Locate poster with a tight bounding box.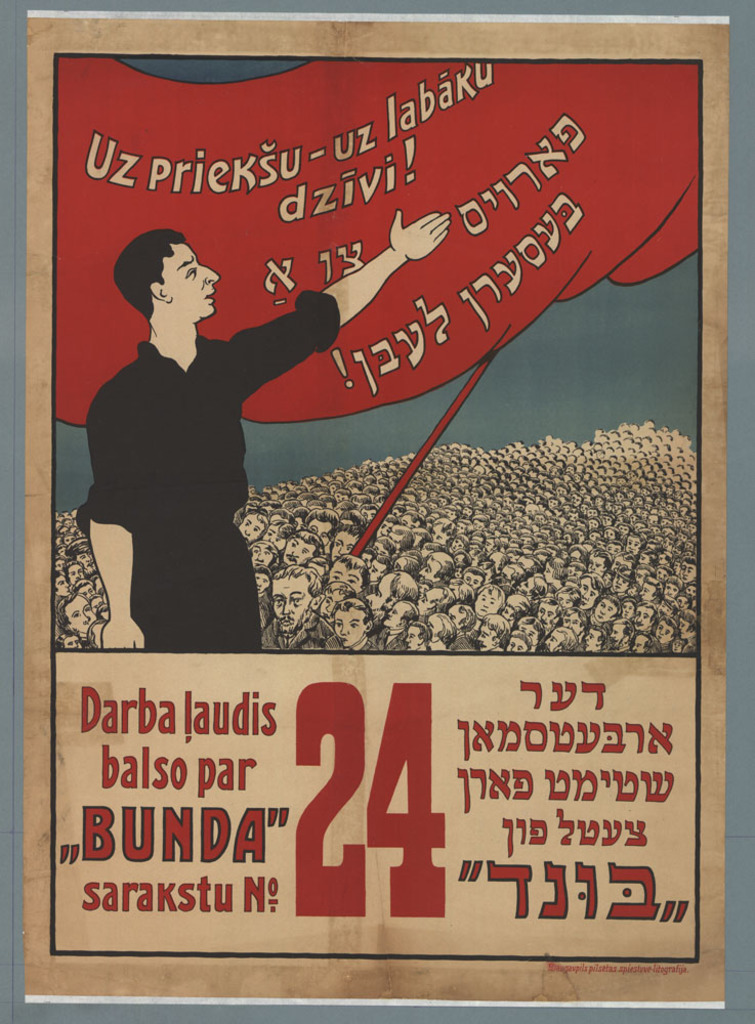
bbox=(0, 0, 754, 1023).
